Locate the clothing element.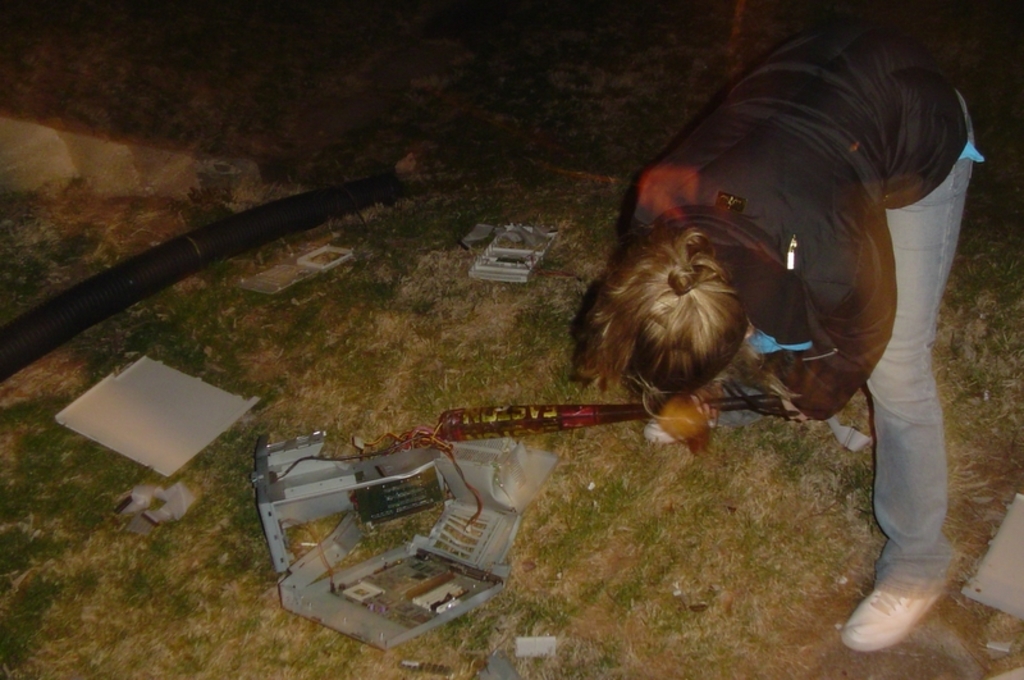
Element bbox: Rect(636, 15, 975, 585).
